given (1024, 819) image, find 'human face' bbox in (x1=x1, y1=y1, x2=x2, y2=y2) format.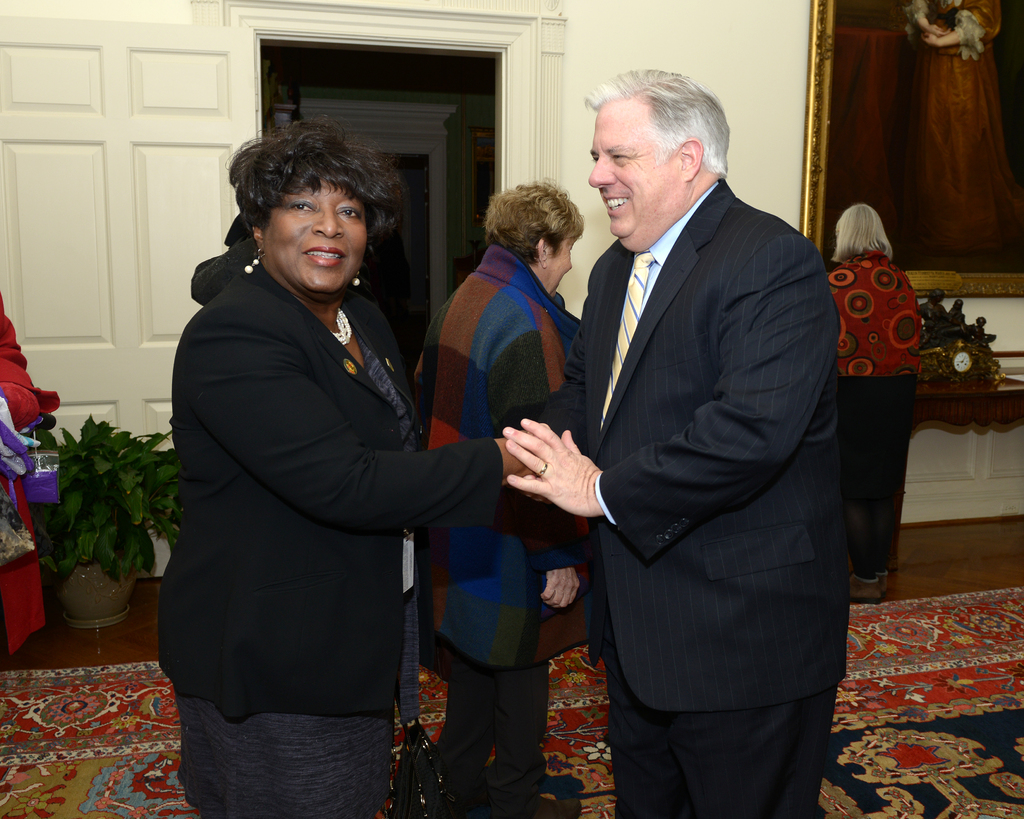
(x1=548, y1=237, x2=573, y2=293).
